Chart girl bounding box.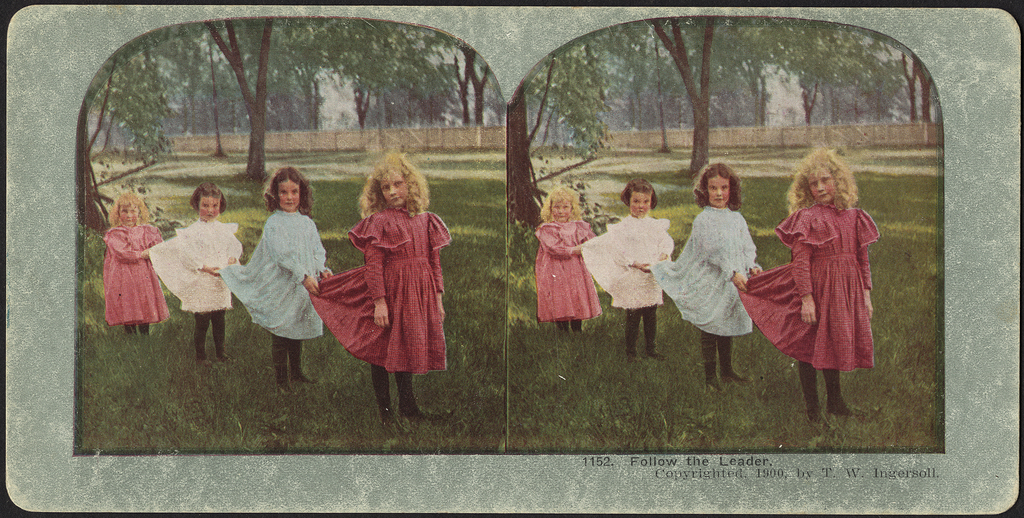
Charted: <bbox>147, 180, 243, 369</bbox>.
